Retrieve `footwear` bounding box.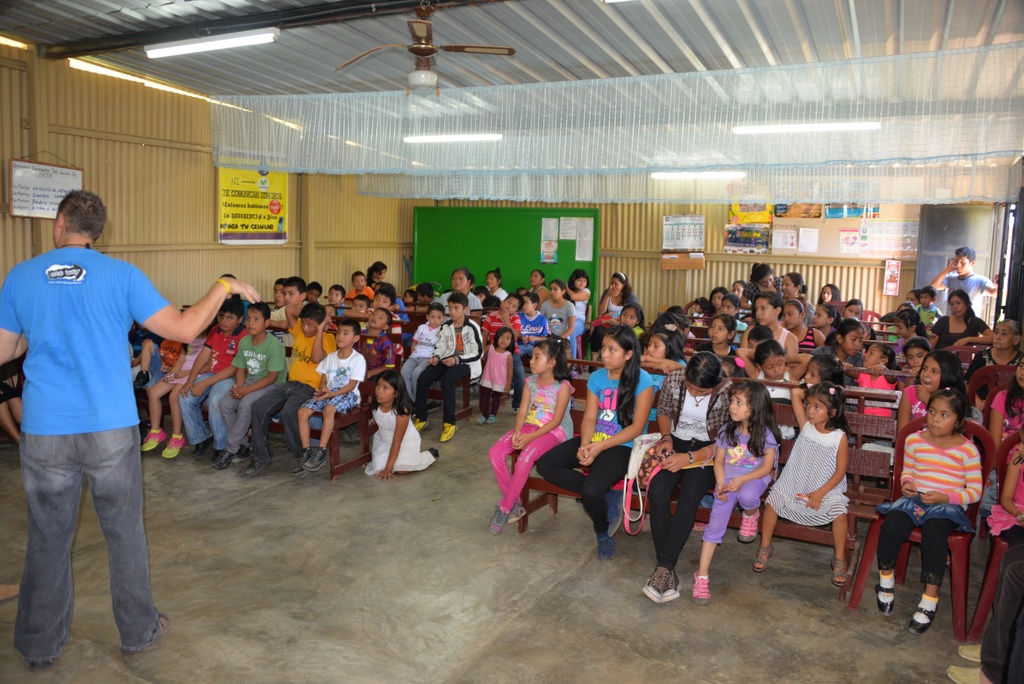
Bounding box: x1=945 y1=667 x2=979 y2=683.
